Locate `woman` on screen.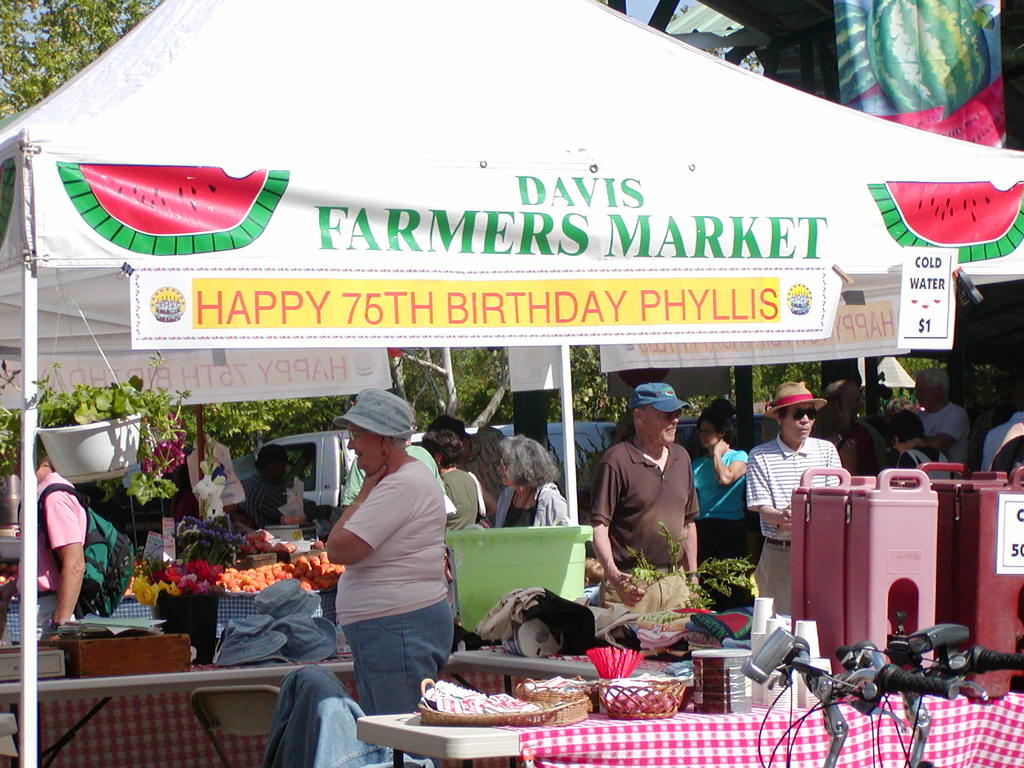
On screen at [890, 414, 959, 495].
